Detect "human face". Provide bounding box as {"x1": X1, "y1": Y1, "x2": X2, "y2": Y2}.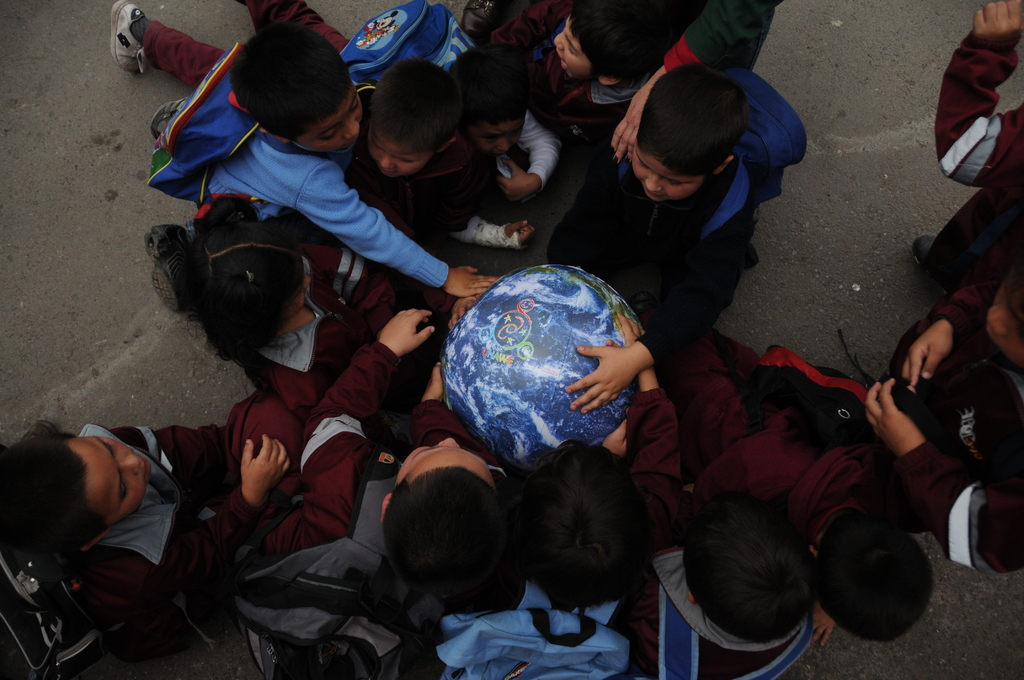
{"x1": 982, "y1": 247, "x2": 1023, "y2": 368}.
